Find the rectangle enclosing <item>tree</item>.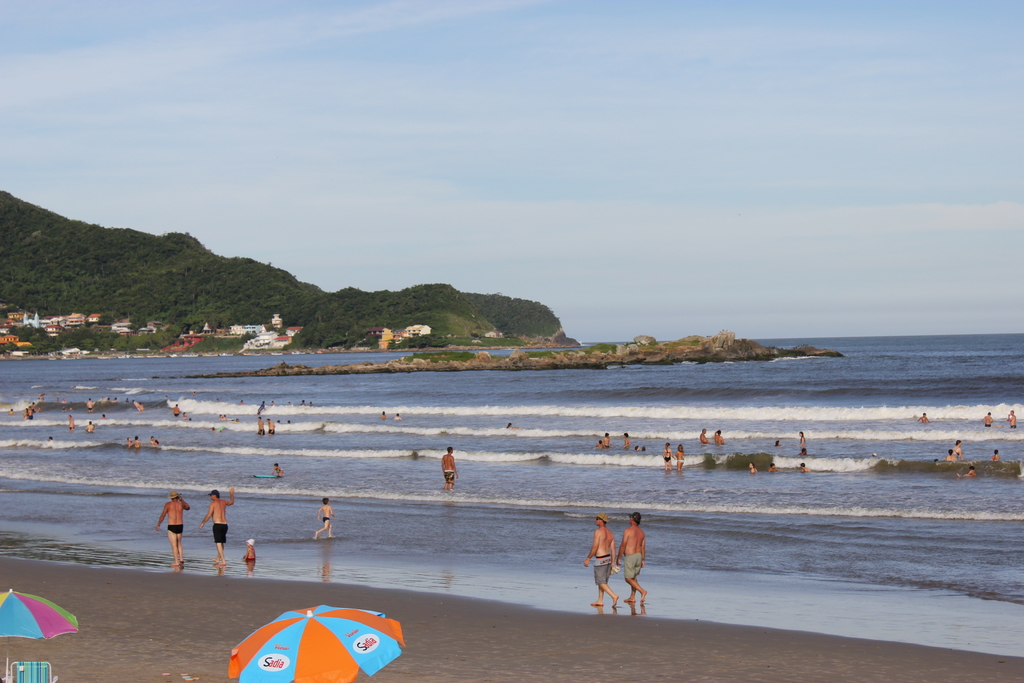
(left=124, top=329, right=163, bottom=346).
